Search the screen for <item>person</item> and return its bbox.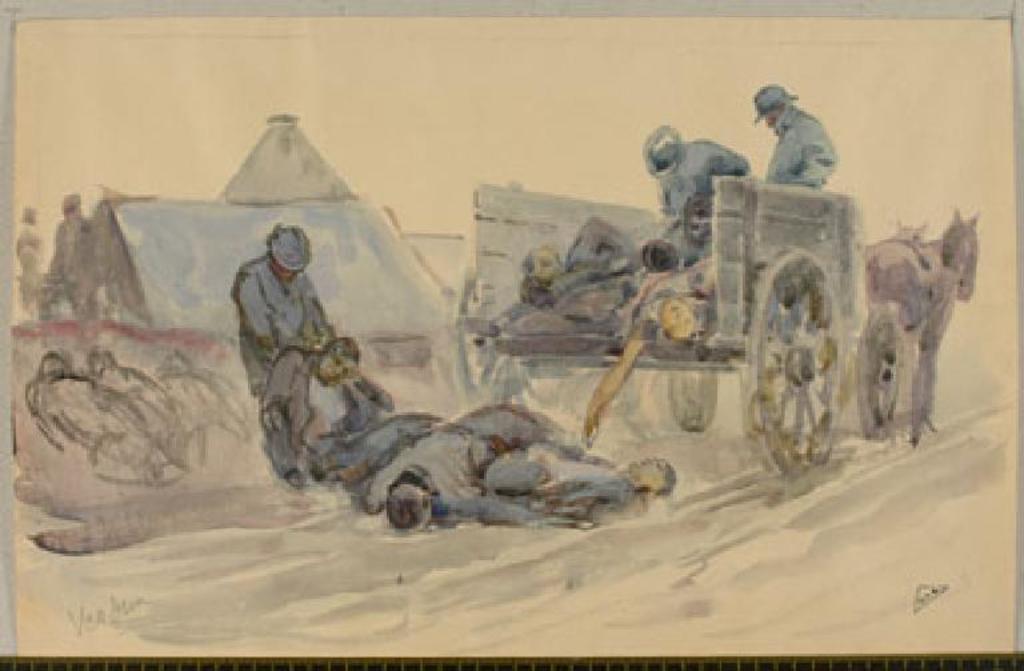
Found: <region>645, 116, 757, 249</region>.
